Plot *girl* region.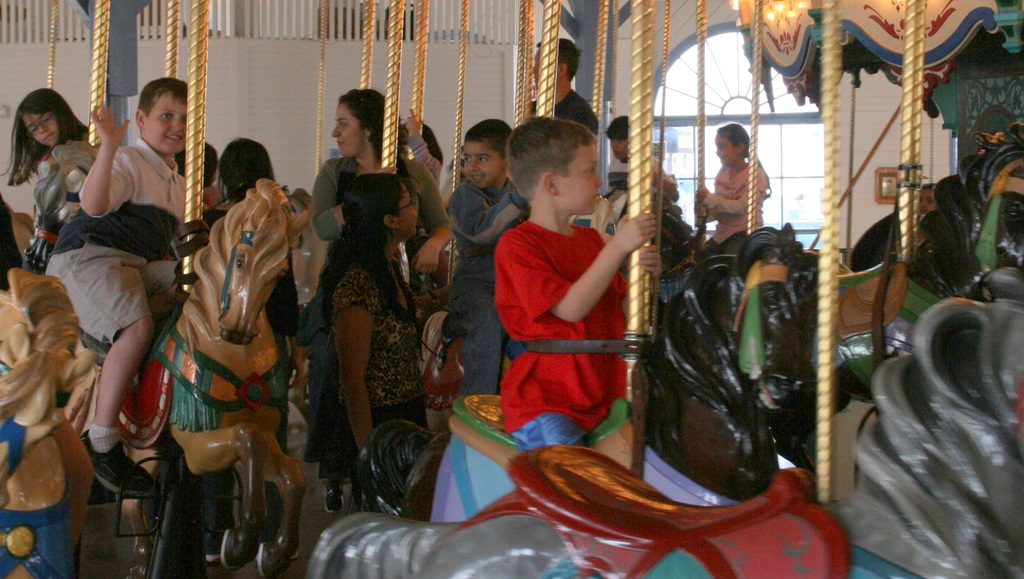
Plotted at [left=301, top=171, right=438, bottom=509].
